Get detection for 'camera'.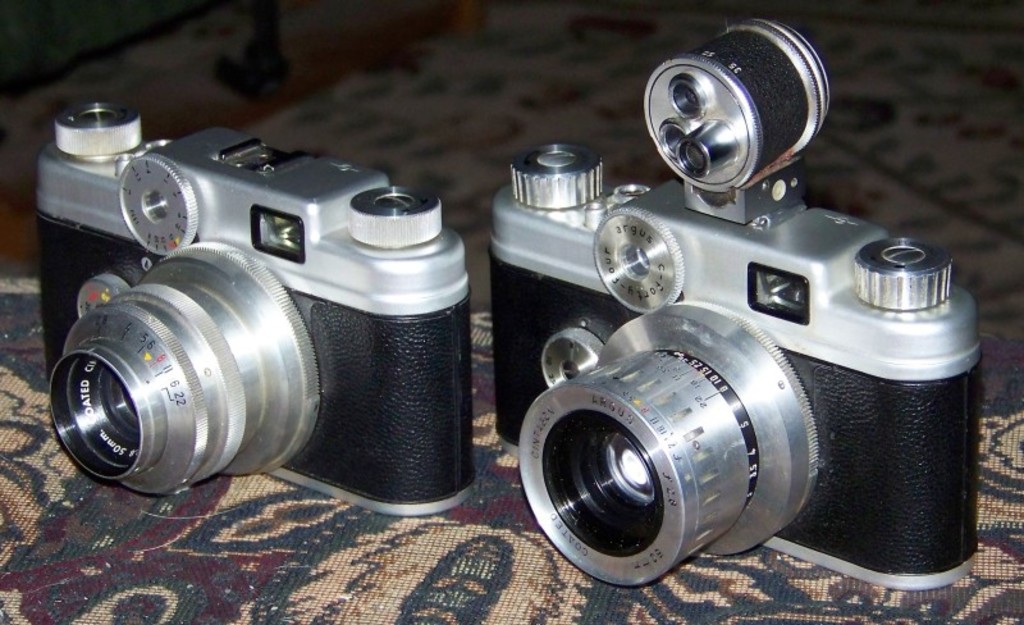
Detection: {"left": 38, "top": 99, "right": 475, "bottom": 519}.
